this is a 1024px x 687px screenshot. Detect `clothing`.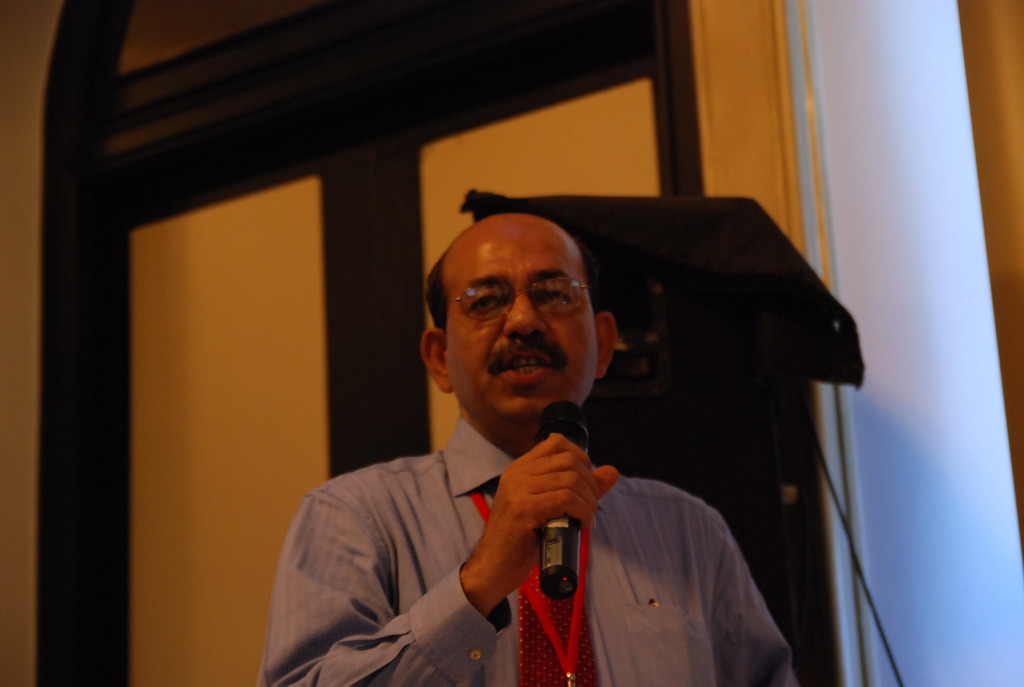
{"x1": 255, "y1": 415, "x2": 796, "y2": 686}.
